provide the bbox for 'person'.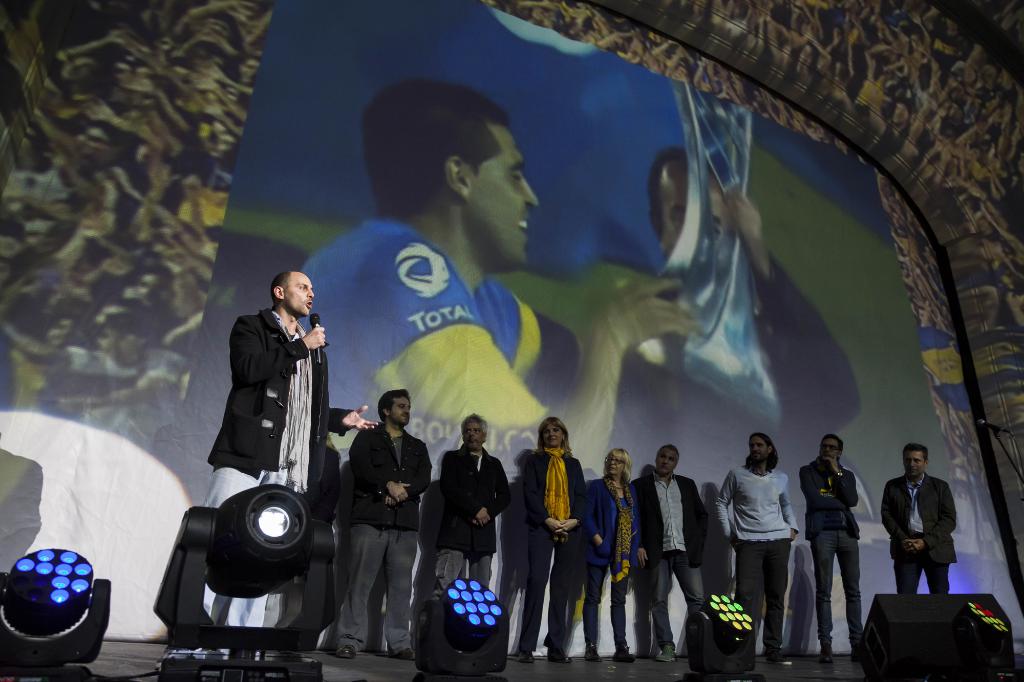
detection(305, 75, 694, 470).
